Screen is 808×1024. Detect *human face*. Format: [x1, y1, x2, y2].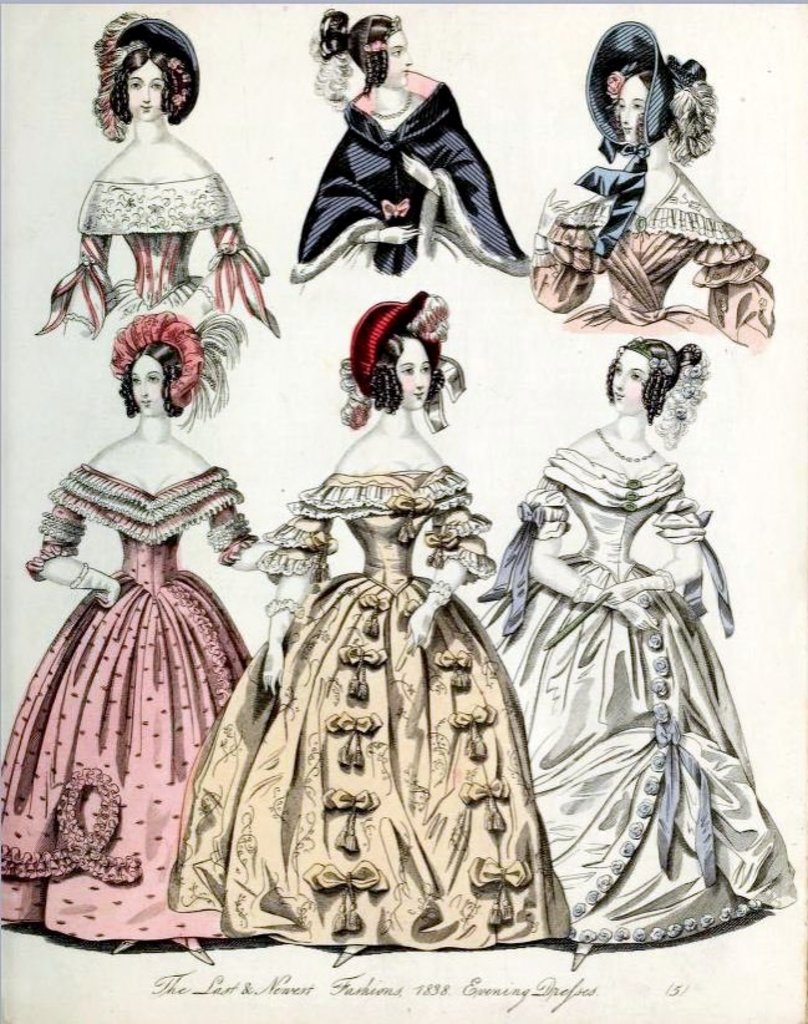
[124, 57, 164, 121].
